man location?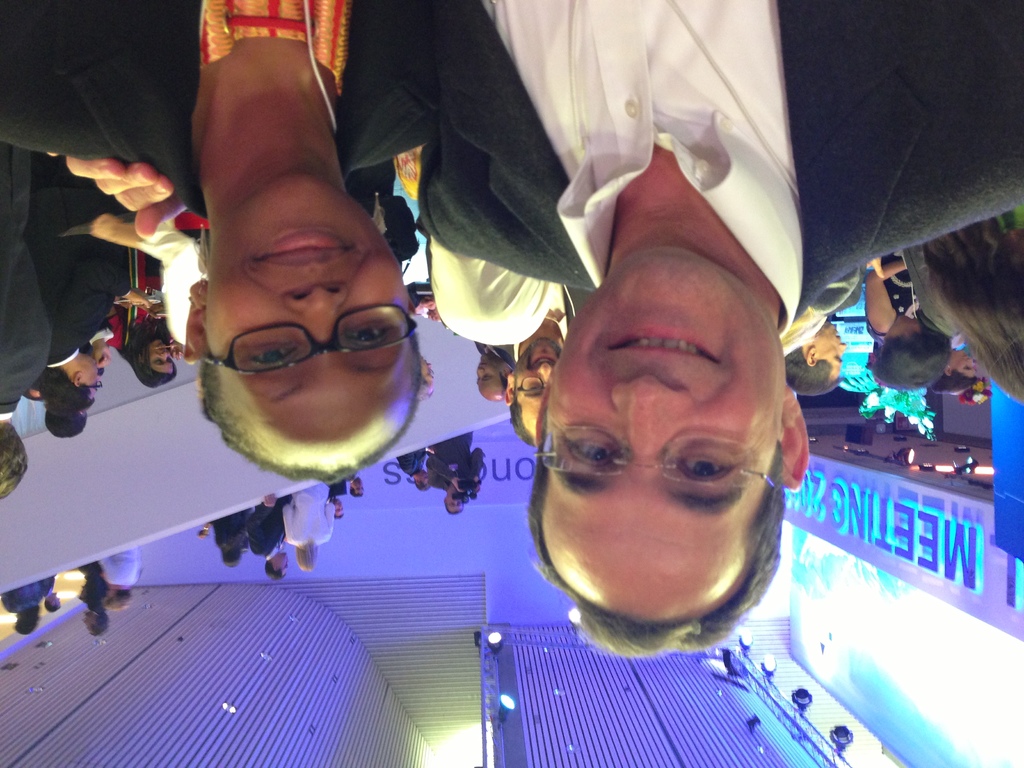
select_region(473, 342, 510, 401)
